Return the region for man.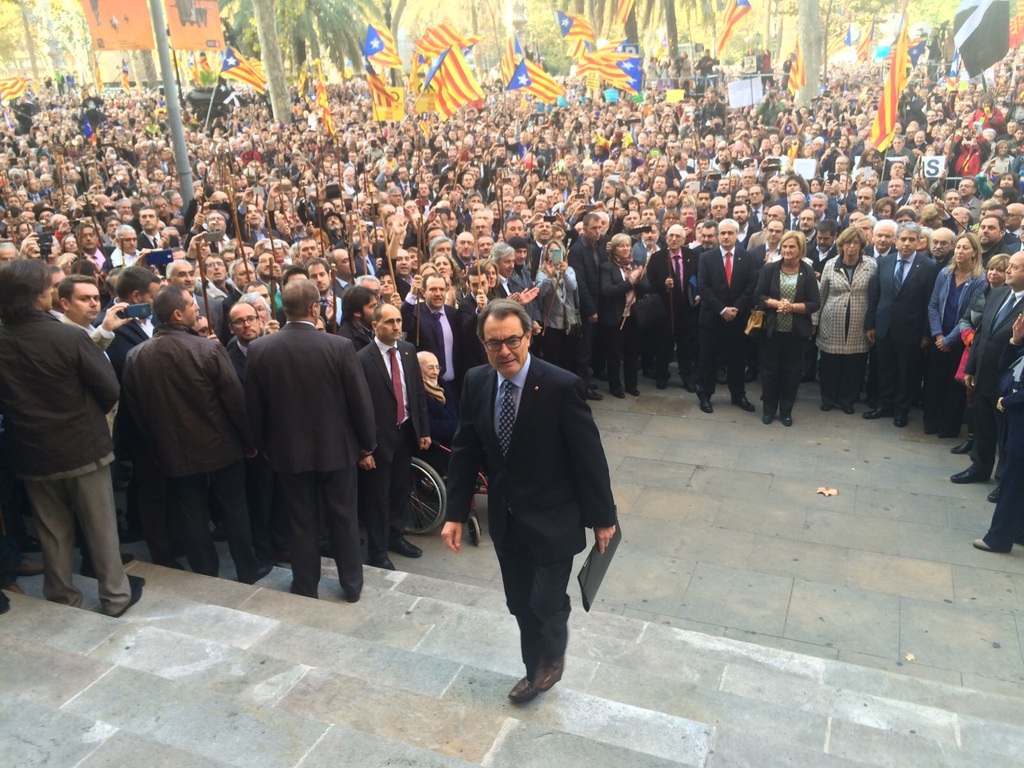
bbox=(451, 230, 474, 262).
